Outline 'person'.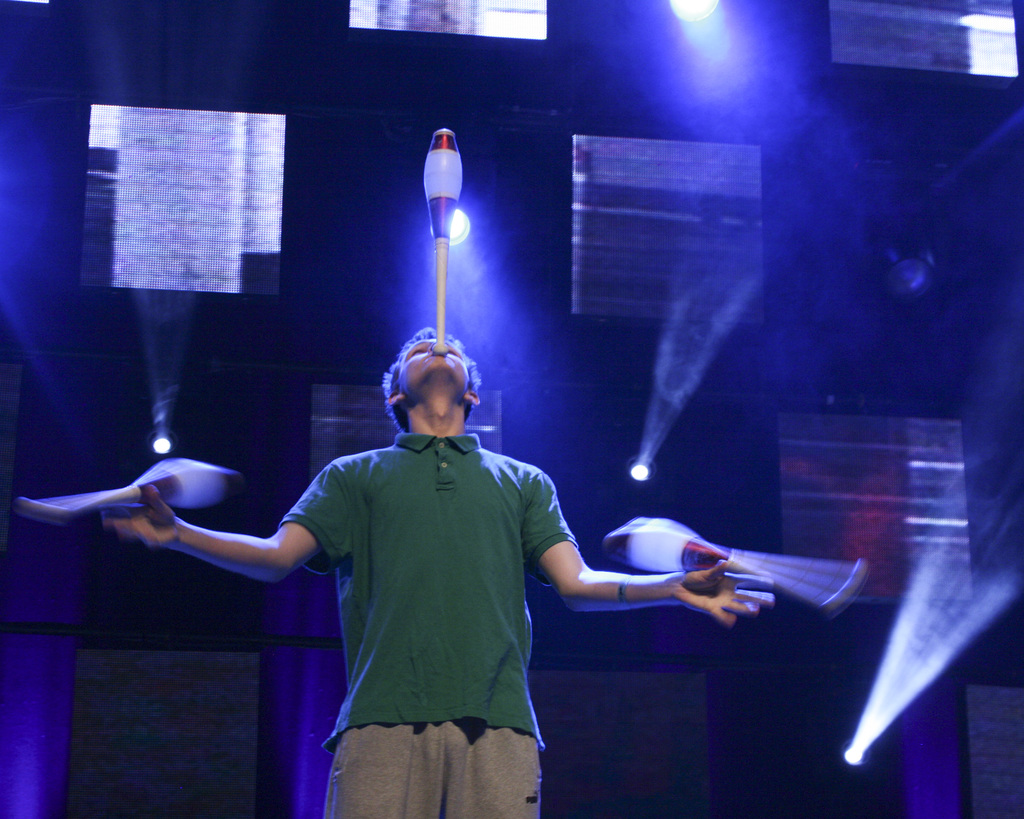
Outline: left=63, top=310, right=794, bottom=818.
